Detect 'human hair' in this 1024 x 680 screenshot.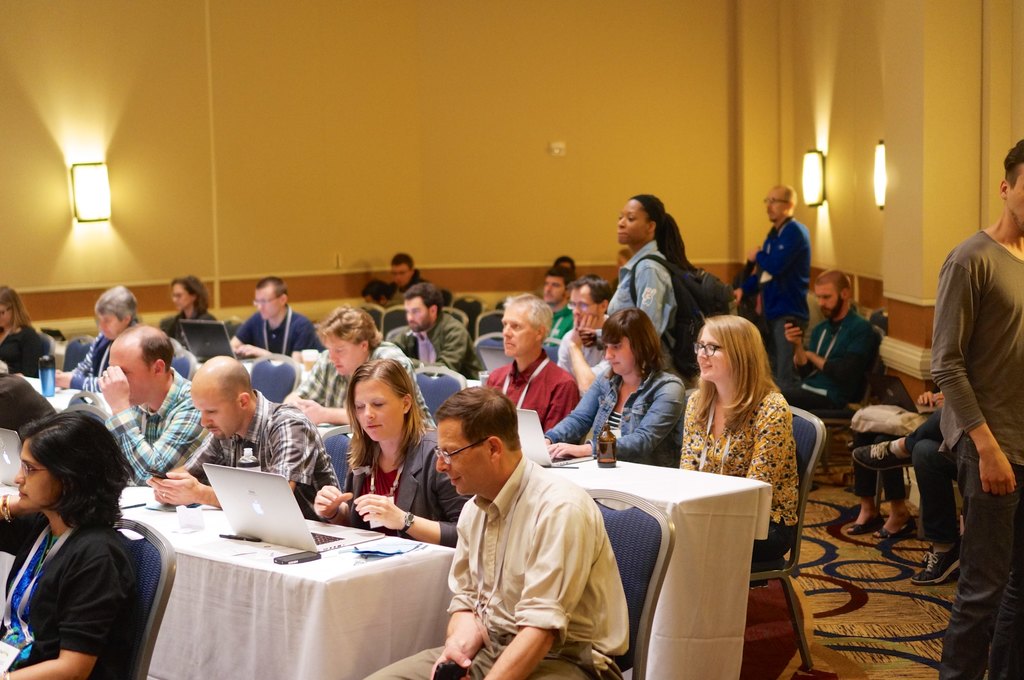
Detection: 785:191:796:212.
